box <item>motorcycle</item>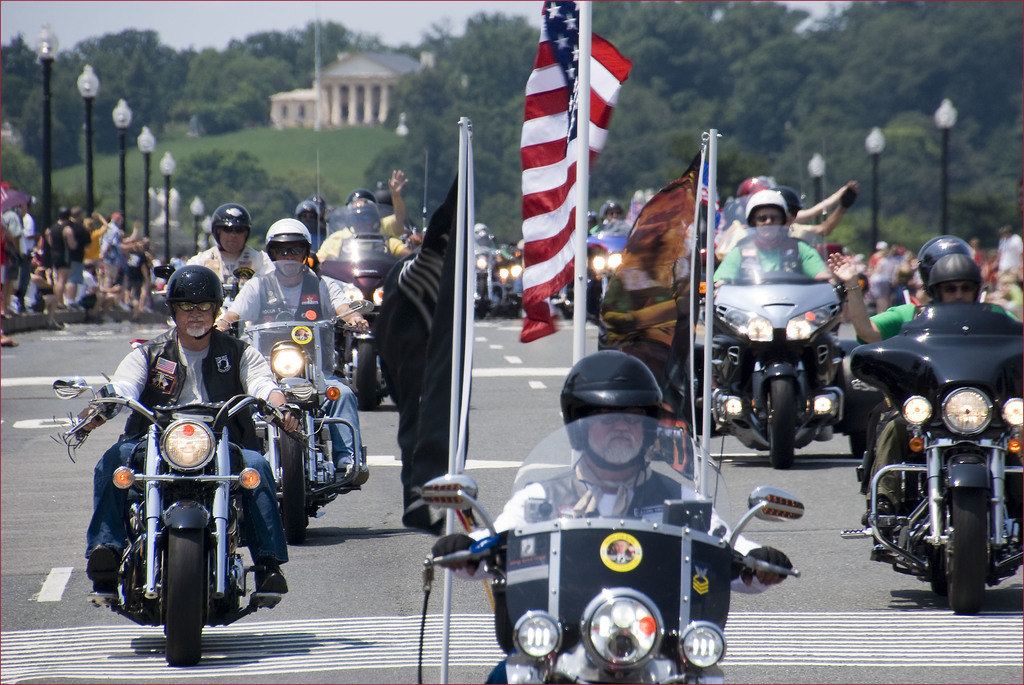
[414,407,805,681]
